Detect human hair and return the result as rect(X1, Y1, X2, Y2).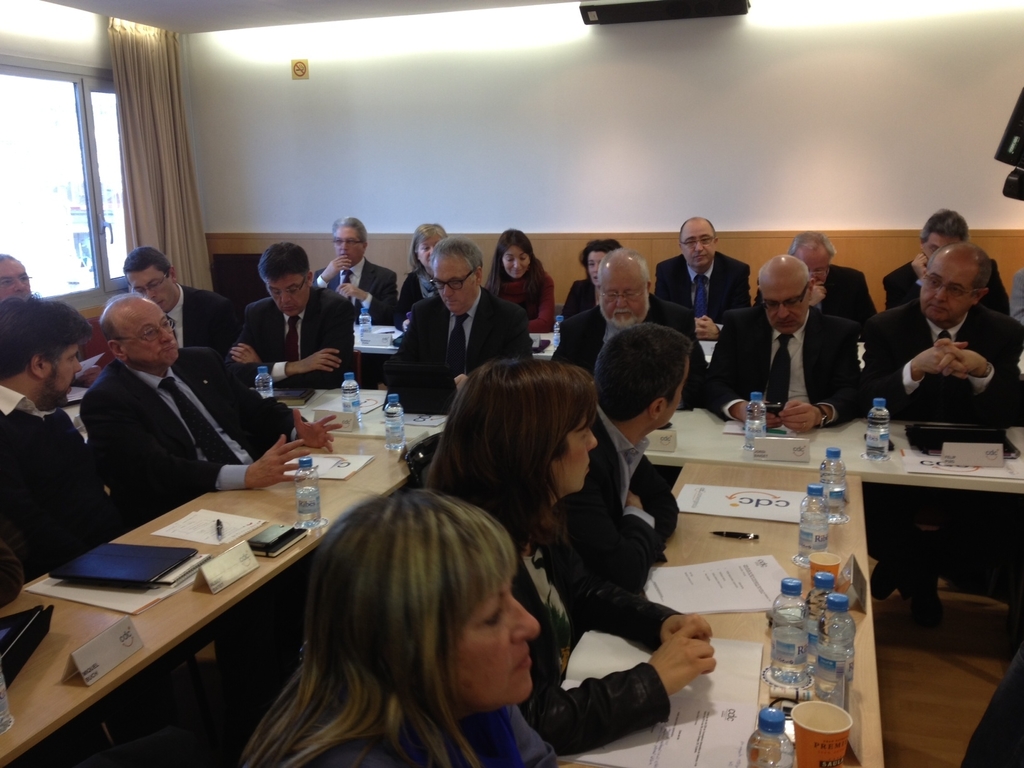
rect(122, 247, 173, 288).
